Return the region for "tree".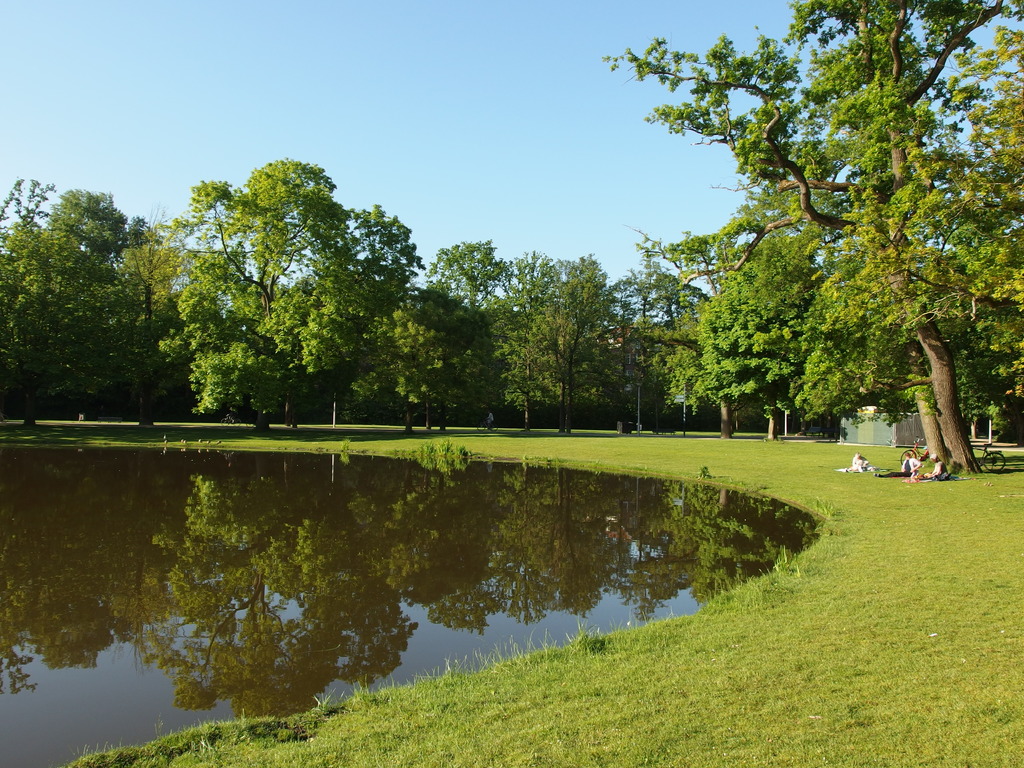
[627, 29, 1005, 471].
